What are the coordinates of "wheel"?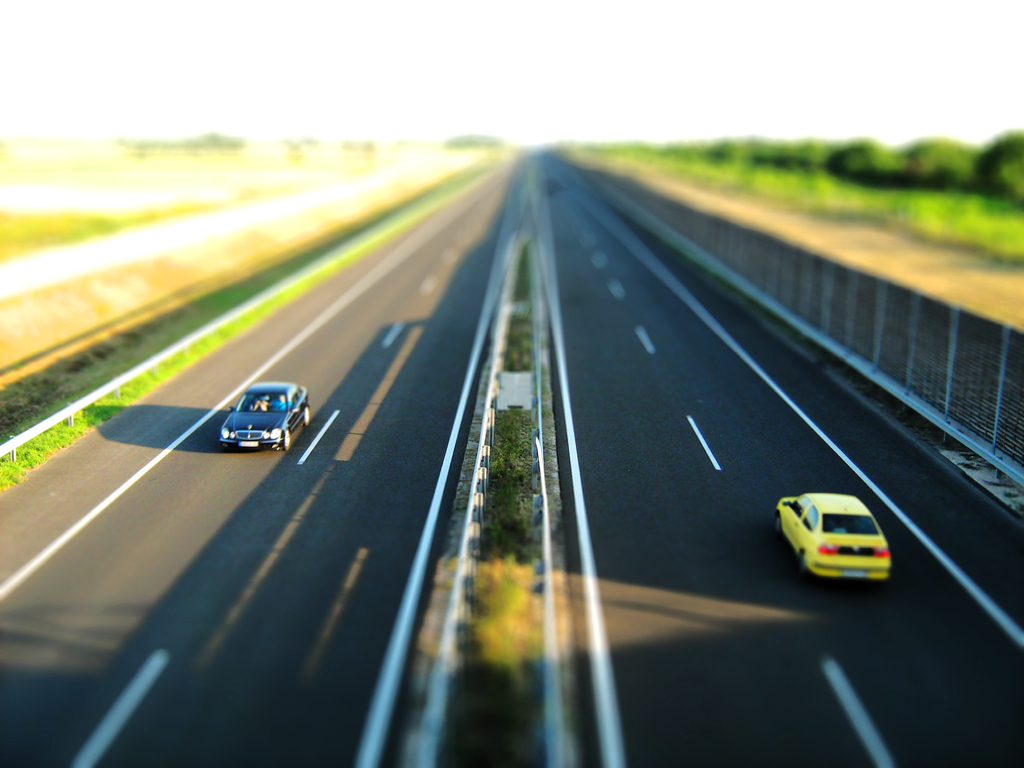
[left=303, top=404, right=311, bottom=428].
